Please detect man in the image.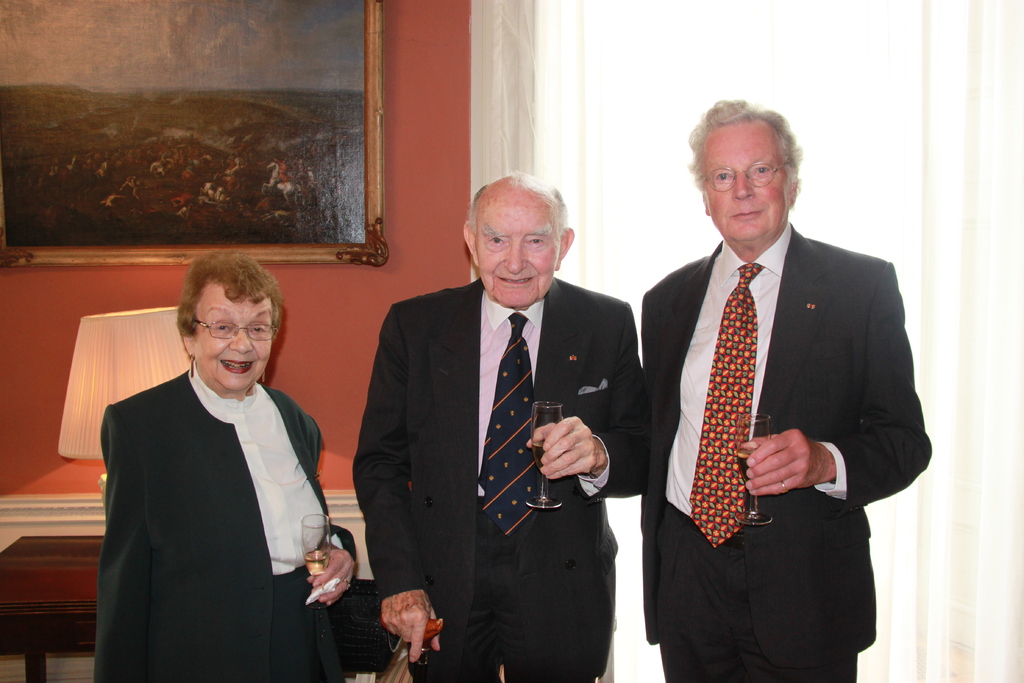
(351,181,644,682).
